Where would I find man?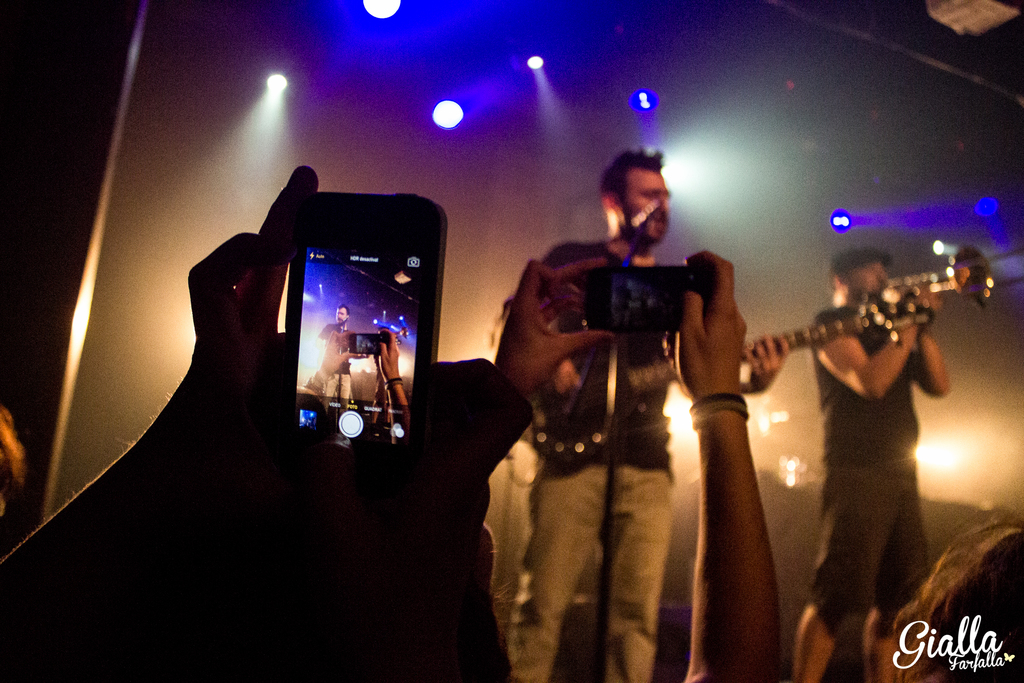
At (785, 245, 956, 682).
